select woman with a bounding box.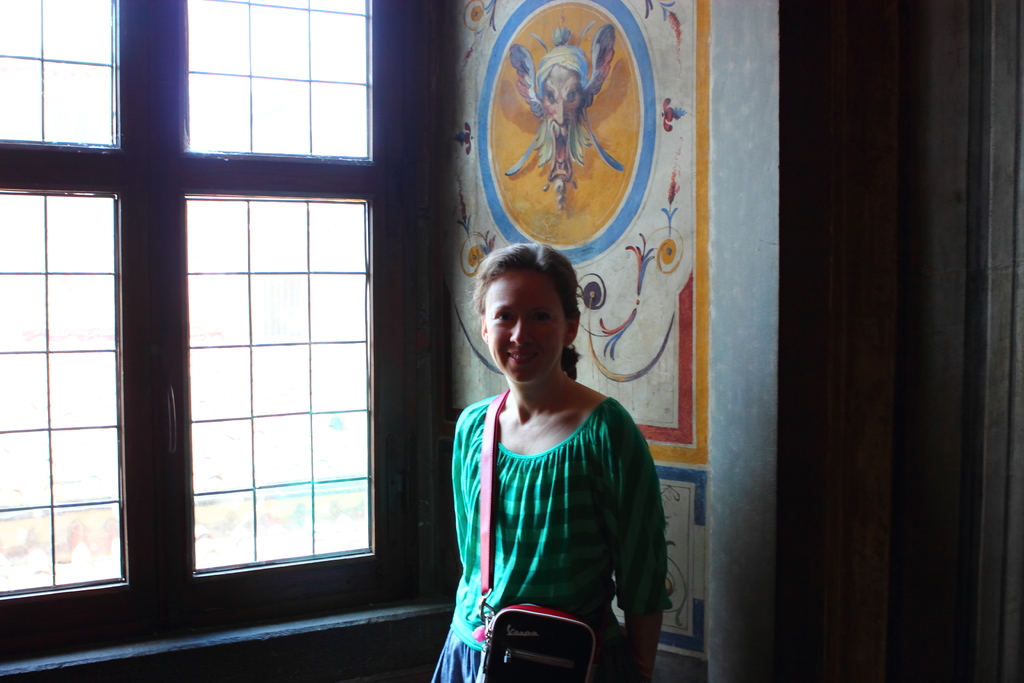
(x1=426, y1=235, x2=678, y2=680).
